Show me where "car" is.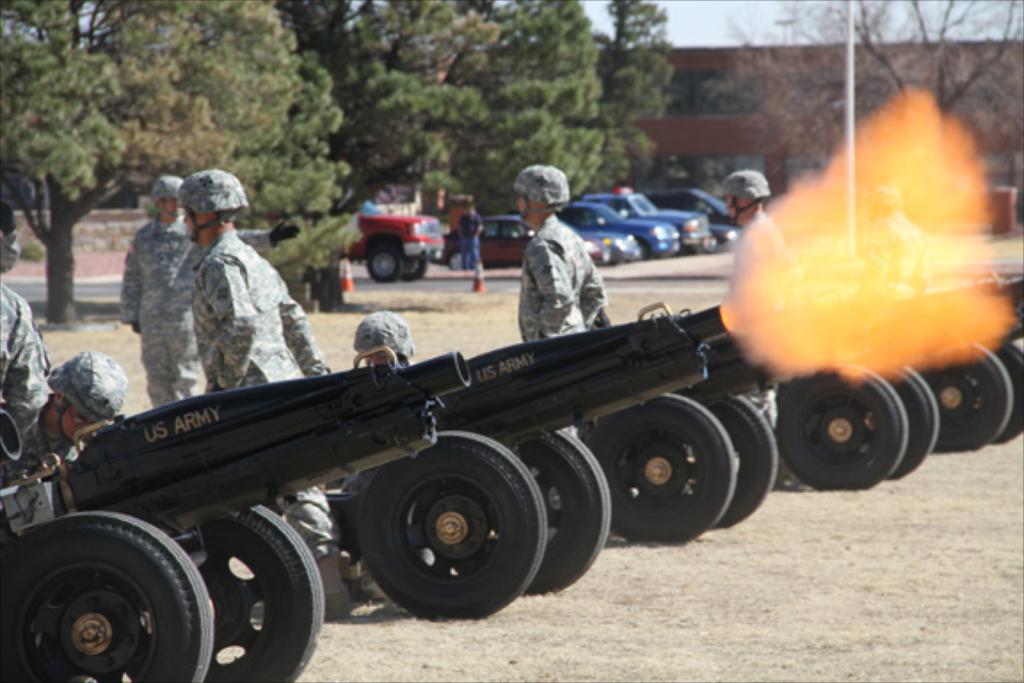
"car" is at <region>599, 189, 713, 254</region>.
